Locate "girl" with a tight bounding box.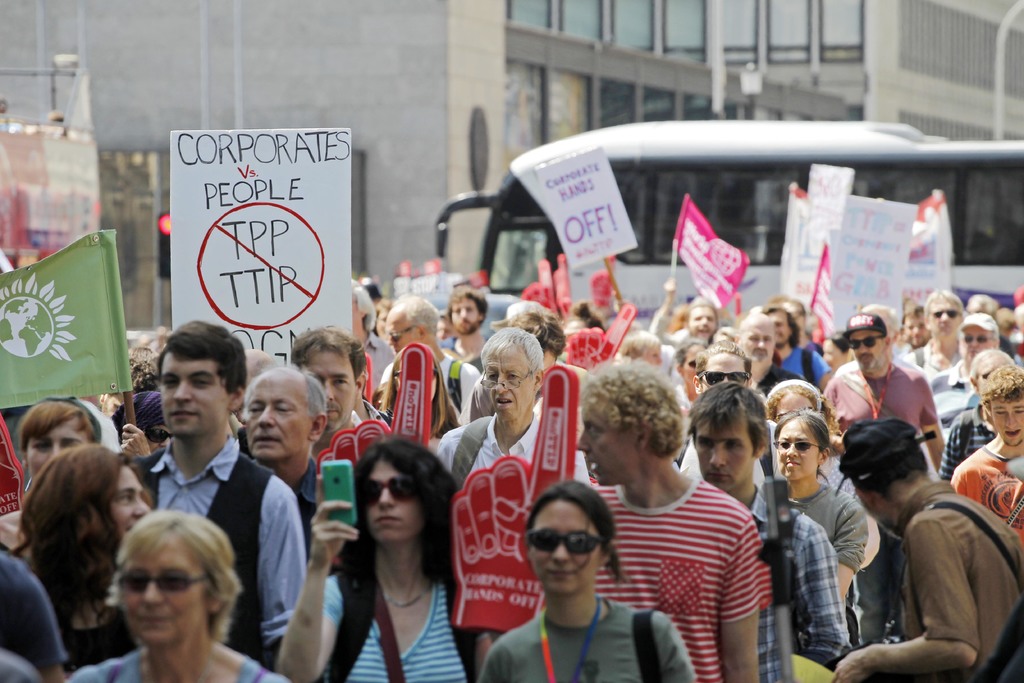
x1=276, y1=433, x2=486, y2=682.
